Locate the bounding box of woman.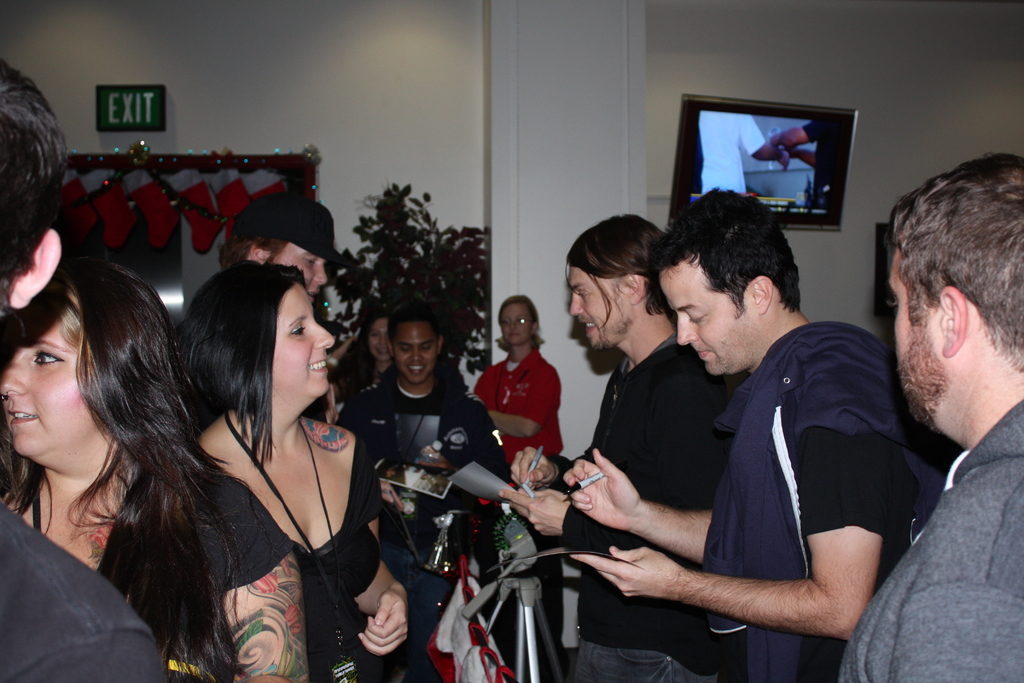
Bounding box: BBox(0, 251, 310, 682).
